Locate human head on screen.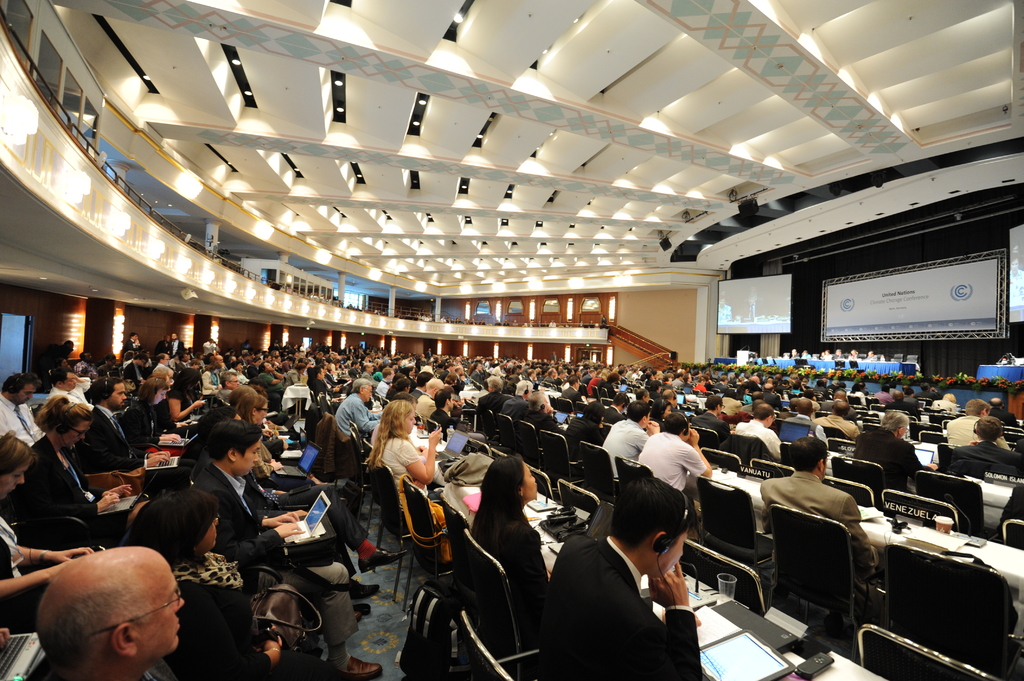
On screen at x1=850, y1=382, x2=865, y2=392.
